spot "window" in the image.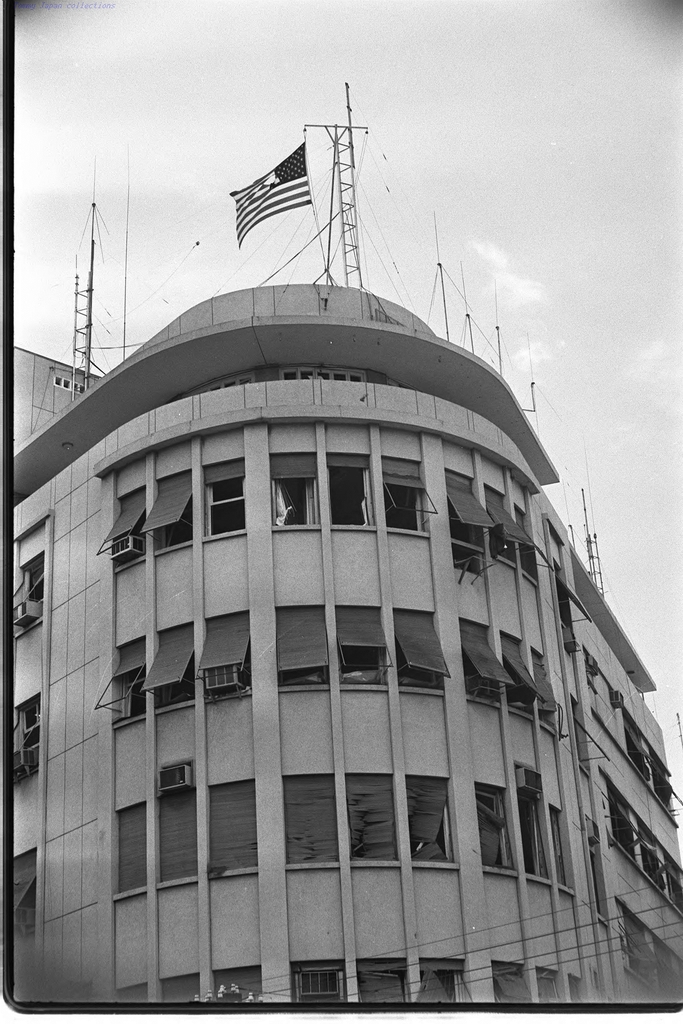
"window" found at bbox=[475, 784, 514, 874].
